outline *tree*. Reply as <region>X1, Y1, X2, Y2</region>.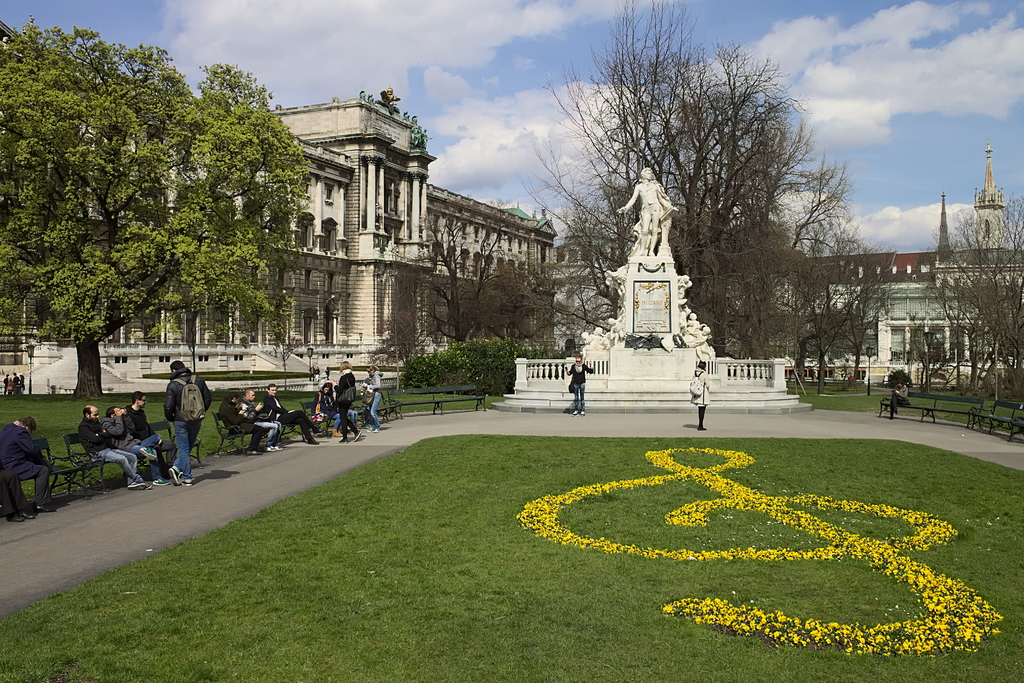
<region>475, 249, 552, 353</region>.
